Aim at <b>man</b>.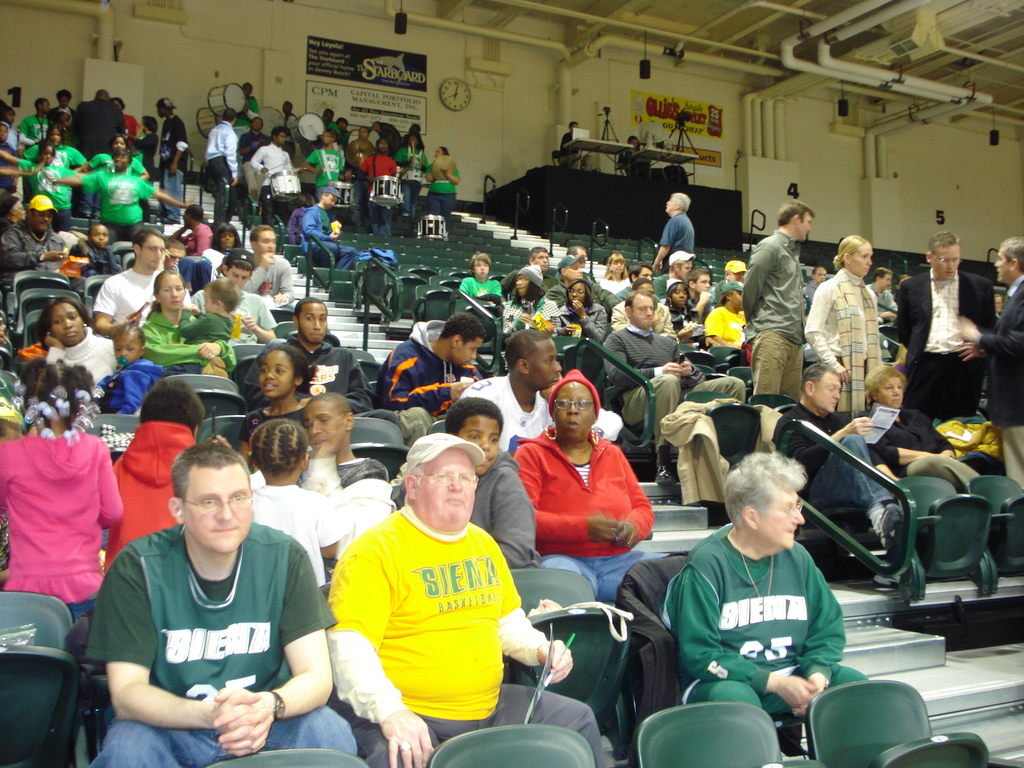
Aimed at [left=72, top=89, right=129, bottom=220].
